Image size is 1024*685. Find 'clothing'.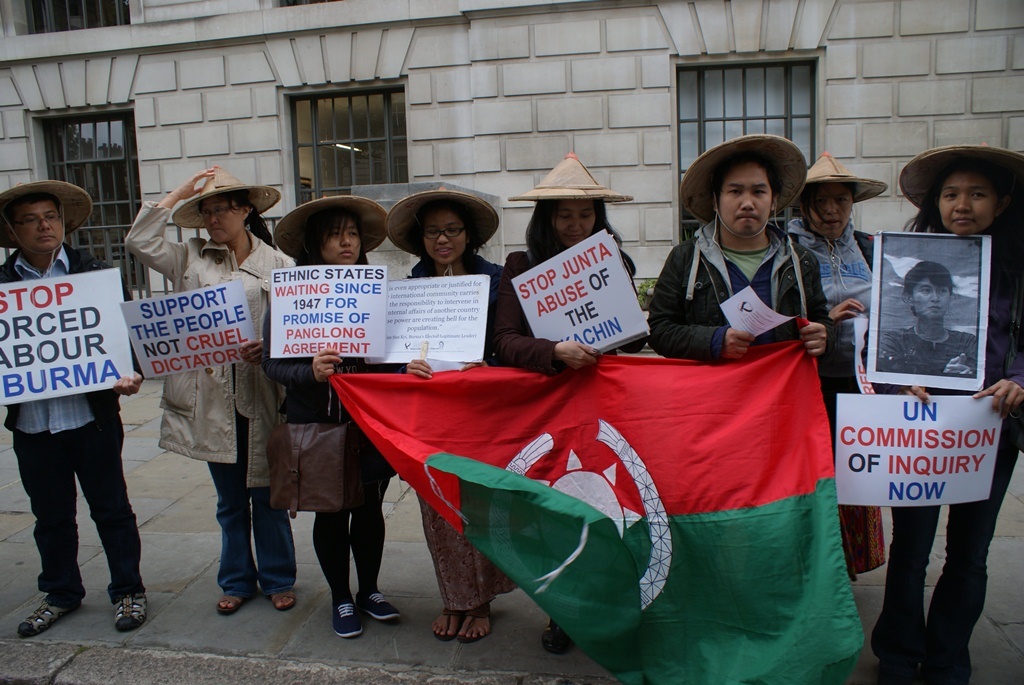
<bbox>870, 219, 1023, 641</bbox>.
